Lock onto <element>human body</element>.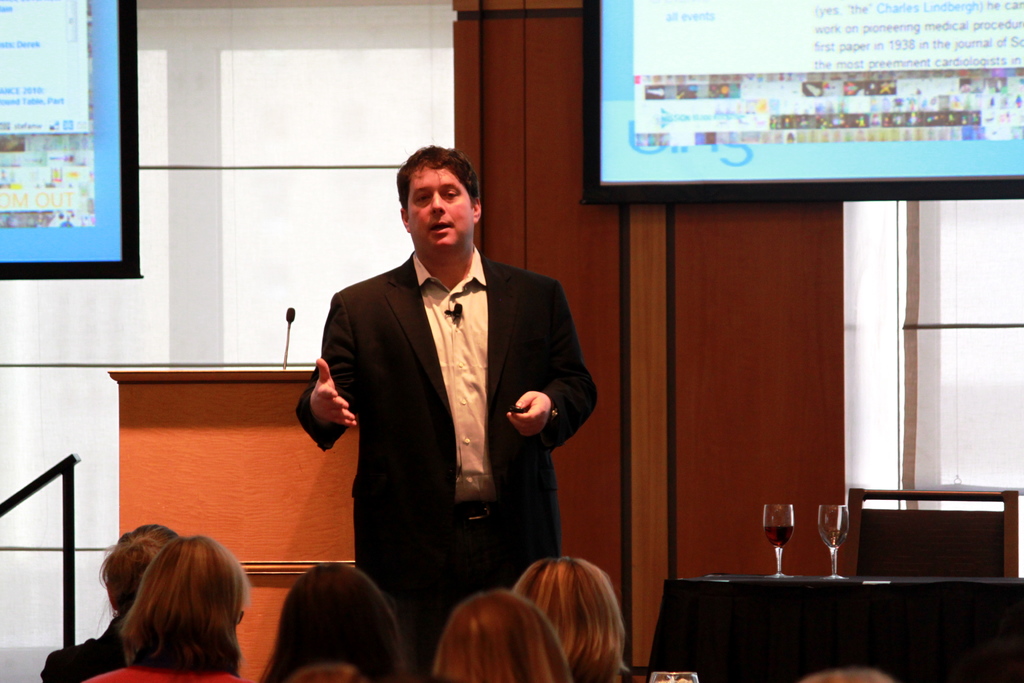
Locked: x1=42 y1=528 x2=175 y2=682.
